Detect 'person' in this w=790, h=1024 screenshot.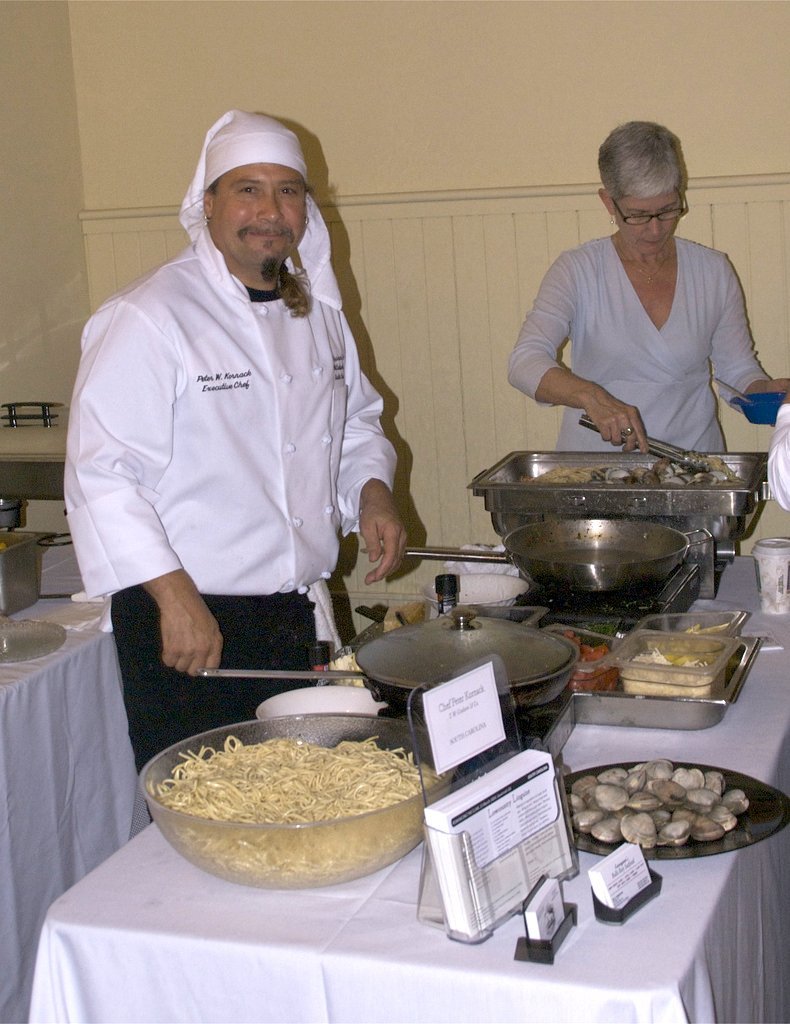
Detection: [506, 112, 789, 449].
